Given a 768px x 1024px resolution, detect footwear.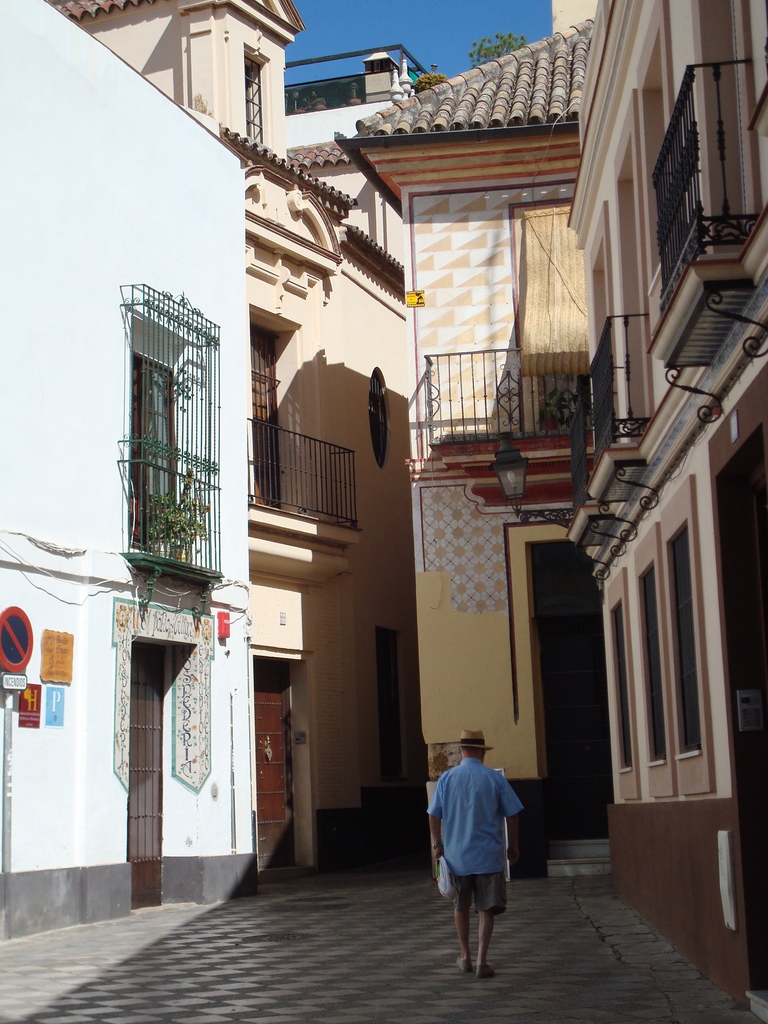
457:948:472:972.
